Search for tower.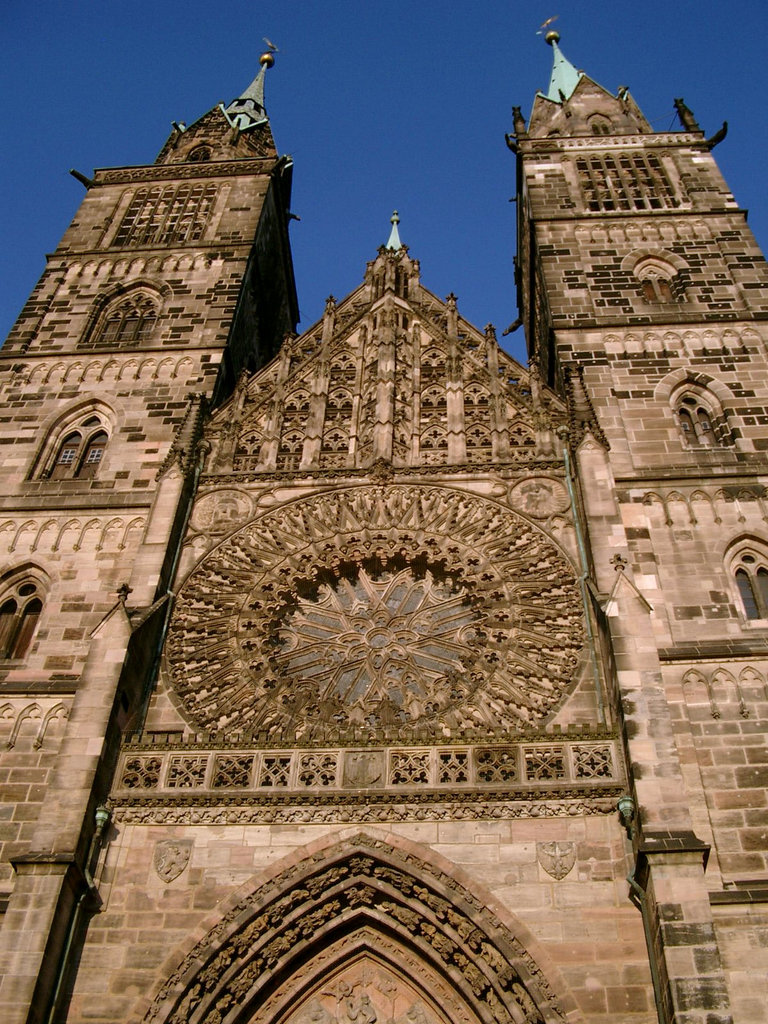
Found at [4, 13, 767, 1023].
